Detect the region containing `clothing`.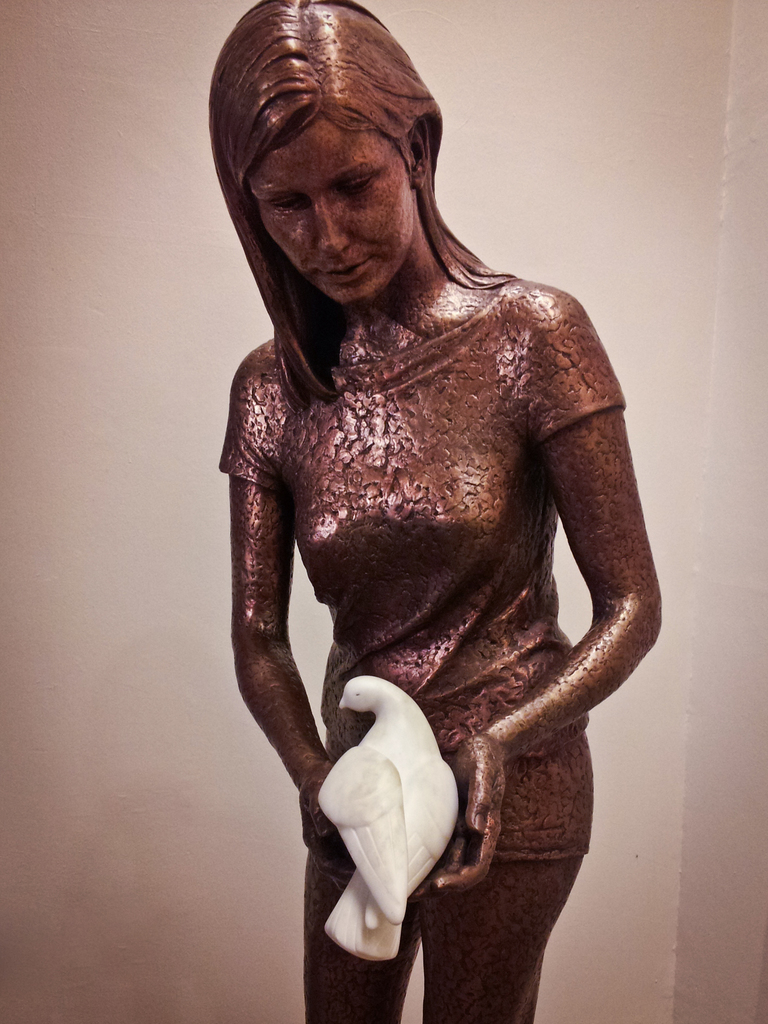
rect(218, 278, 629, 863).
